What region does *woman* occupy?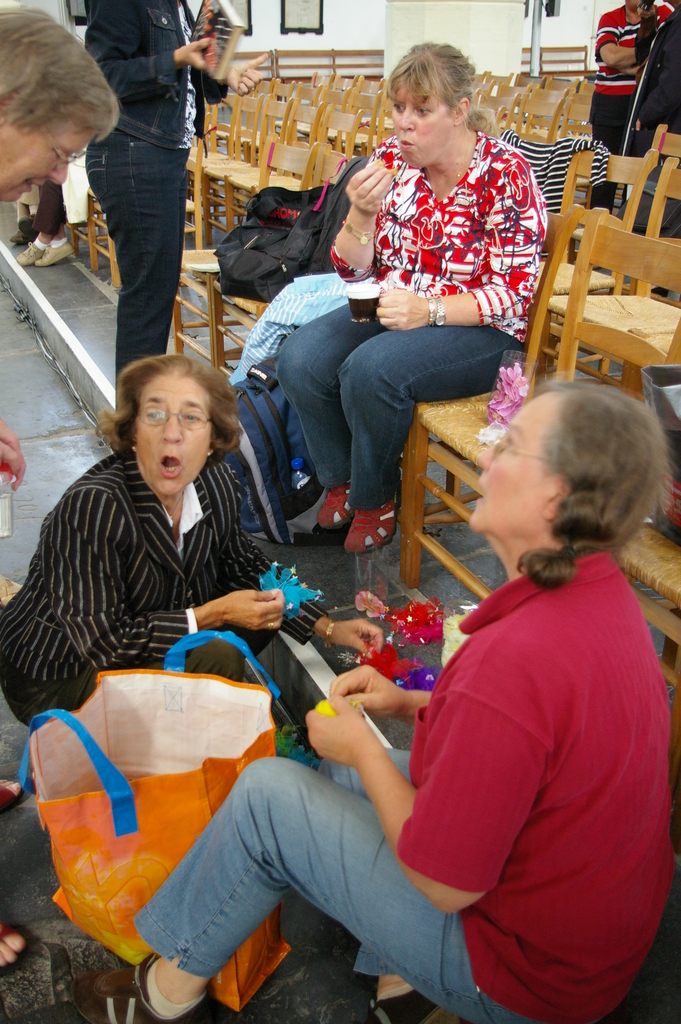
<bbox>0, 0, 122, 494</bbox>.
